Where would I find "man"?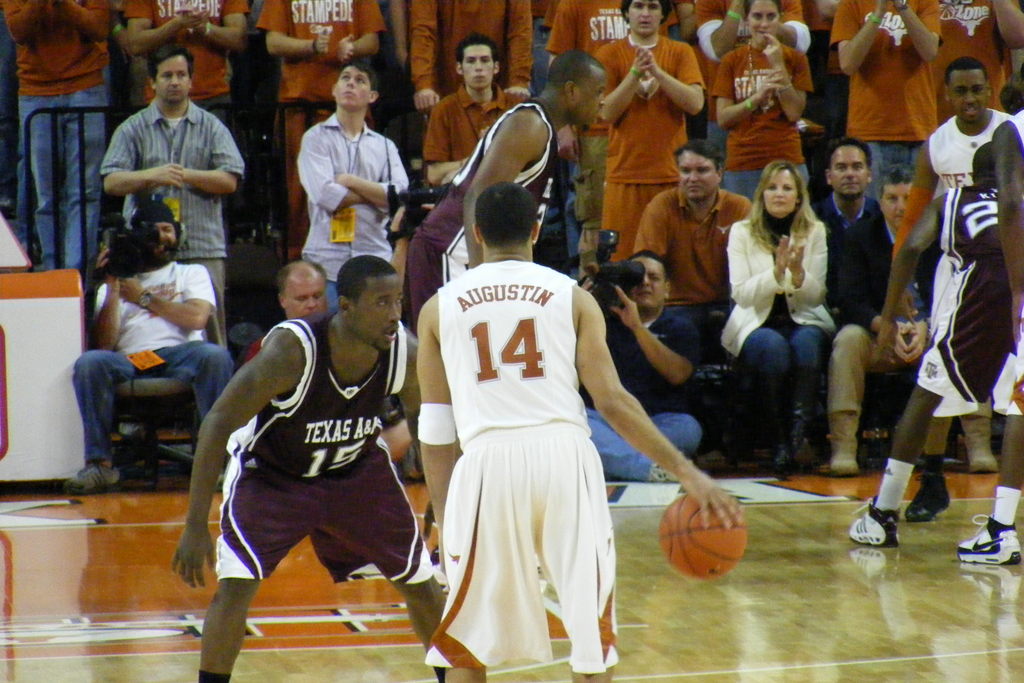
At 163,249,421,682.
